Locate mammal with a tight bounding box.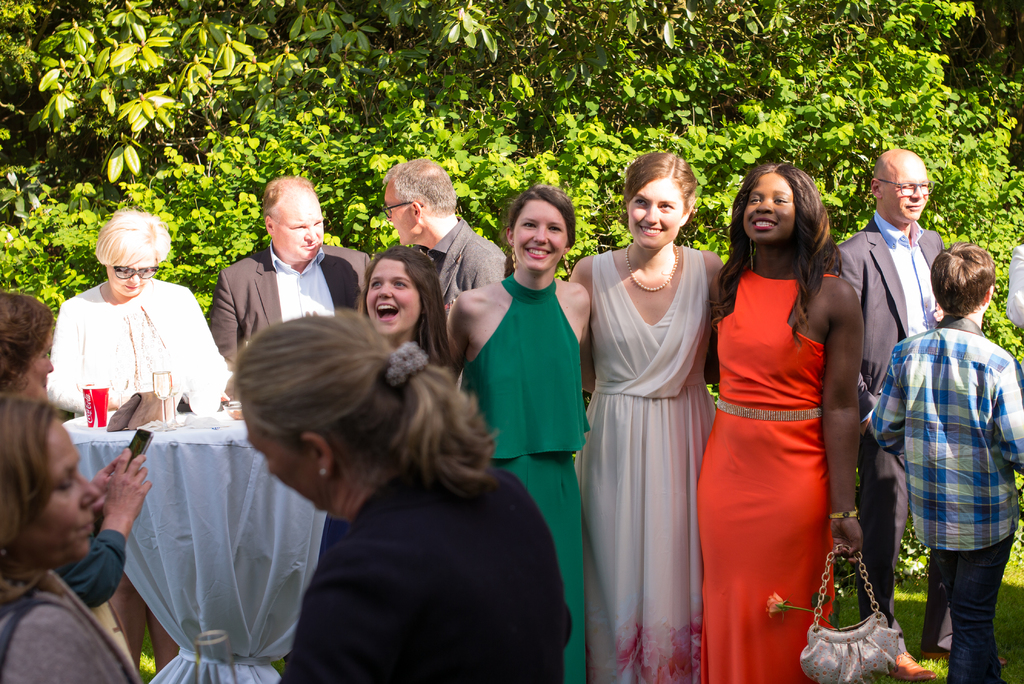
[211, 305, 580, 682].
